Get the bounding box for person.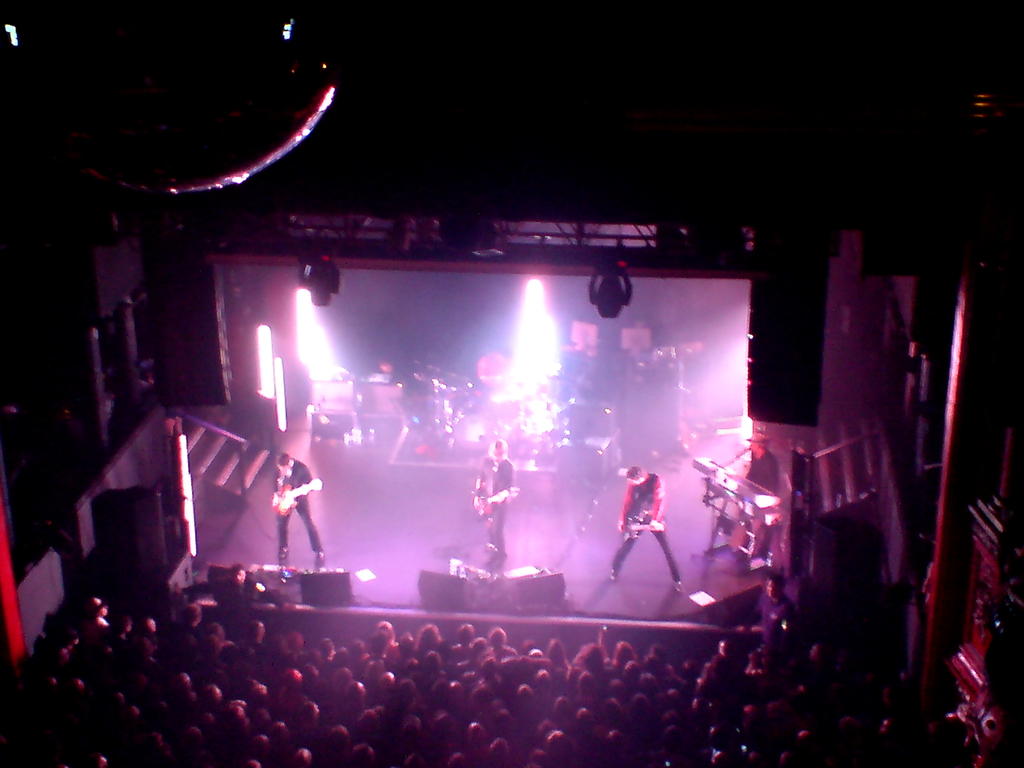
detection(608, 460, 673, 589).
